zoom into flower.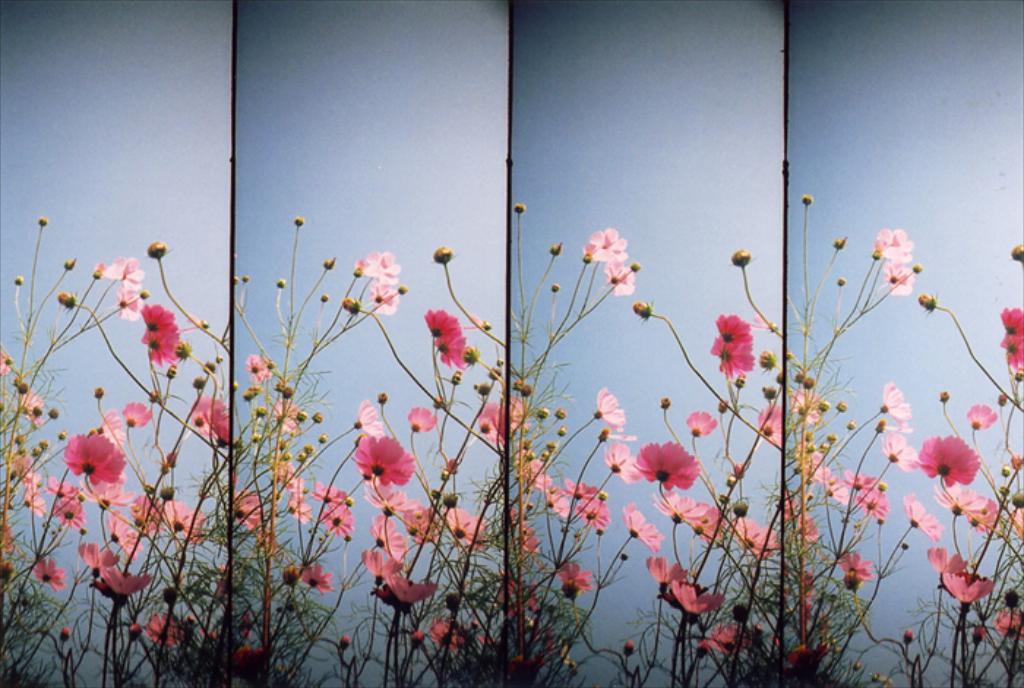
Zoom target: bbox(731, 244, 752, 271).
